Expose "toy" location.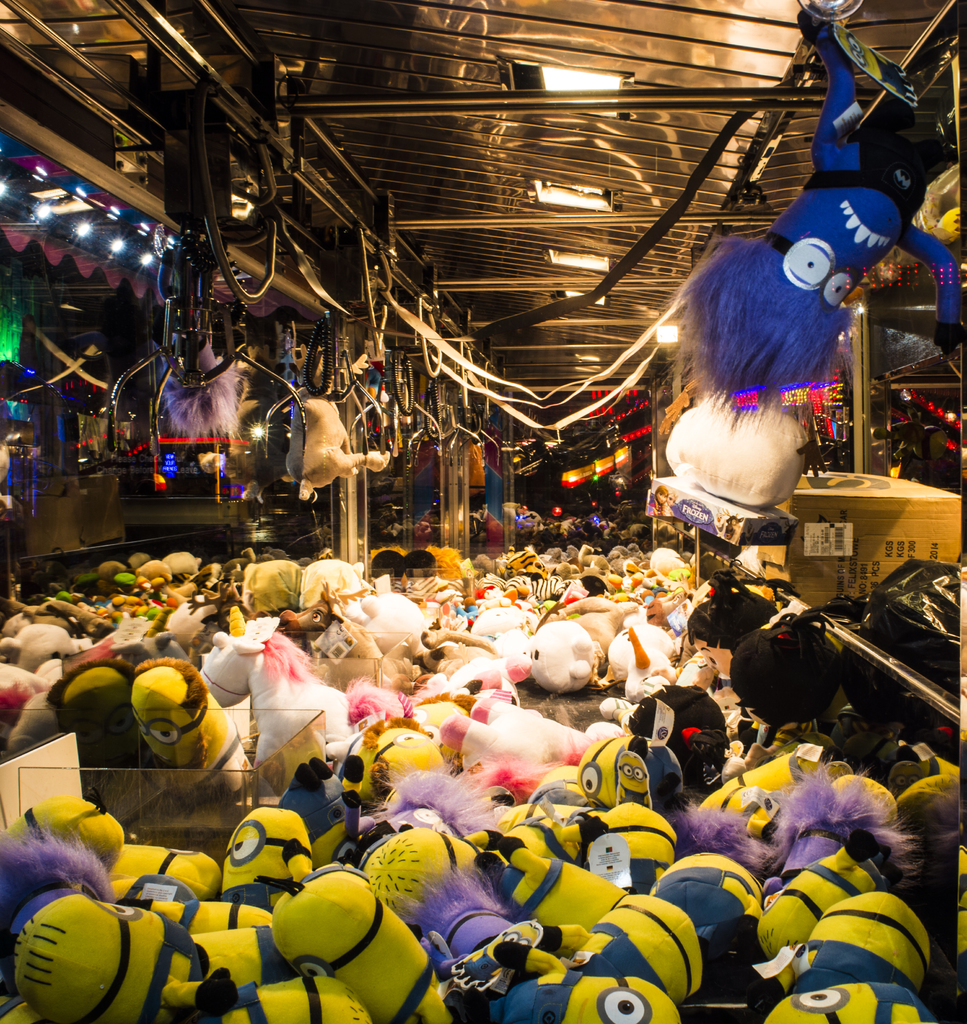
Exposed at 196, 804, 310, 905.
